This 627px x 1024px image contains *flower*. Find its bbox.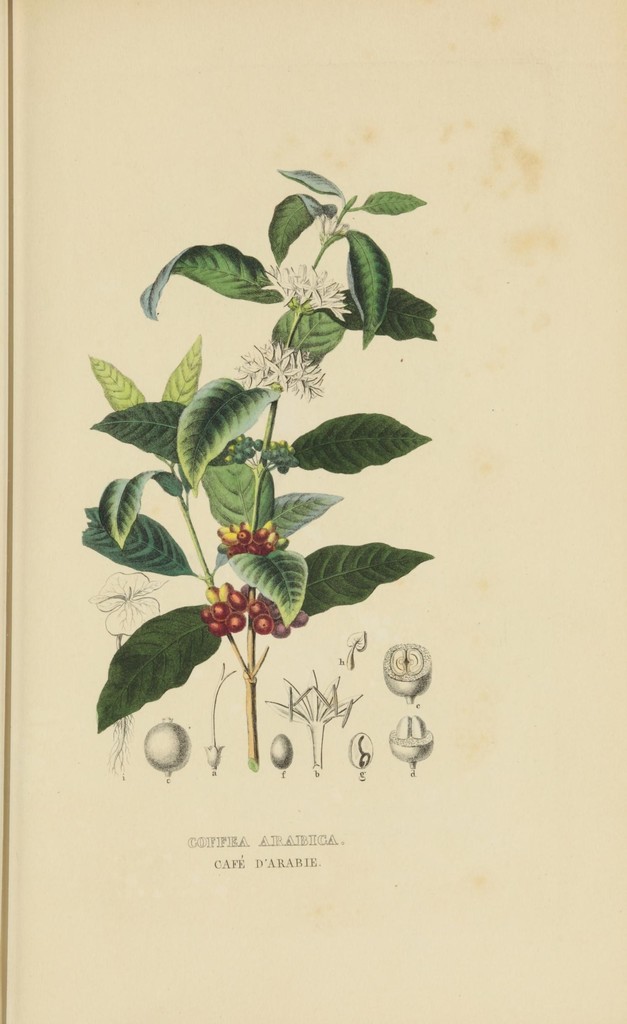
[left=90, top=570, right=165, bottom=639].
